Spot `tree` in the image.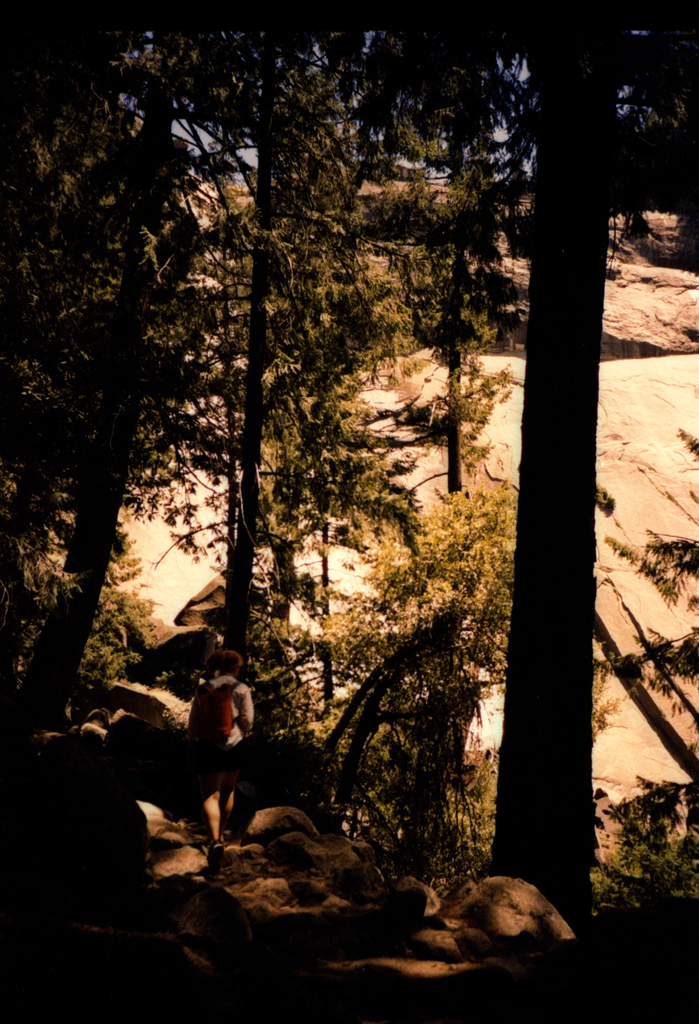
`tree` found at select_region(0, 16, 228, 746).
